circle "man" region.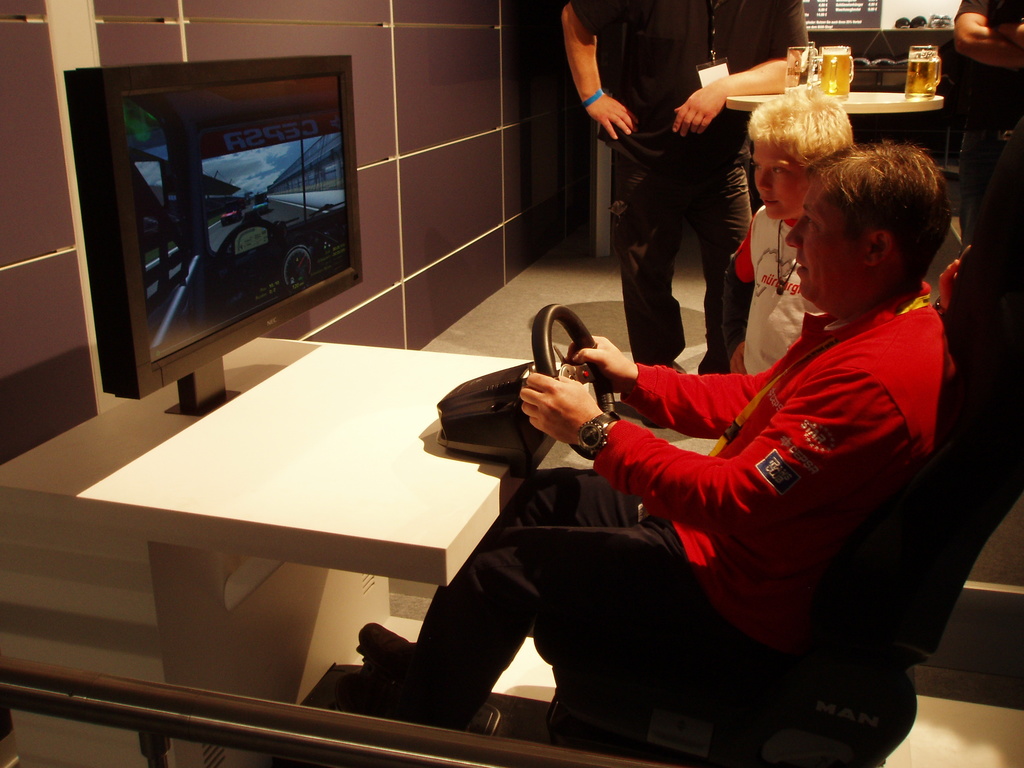
Region: Rect(936, 0, 1023, 397).
